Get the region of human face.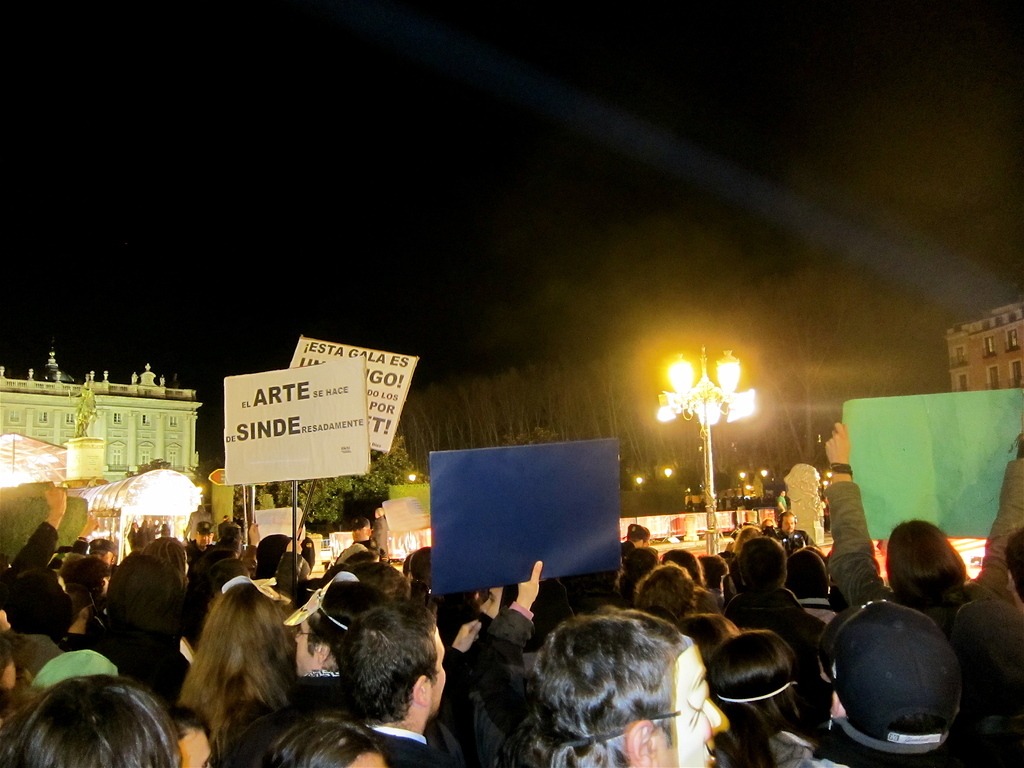
select_region(340, 750, 397, 767).
